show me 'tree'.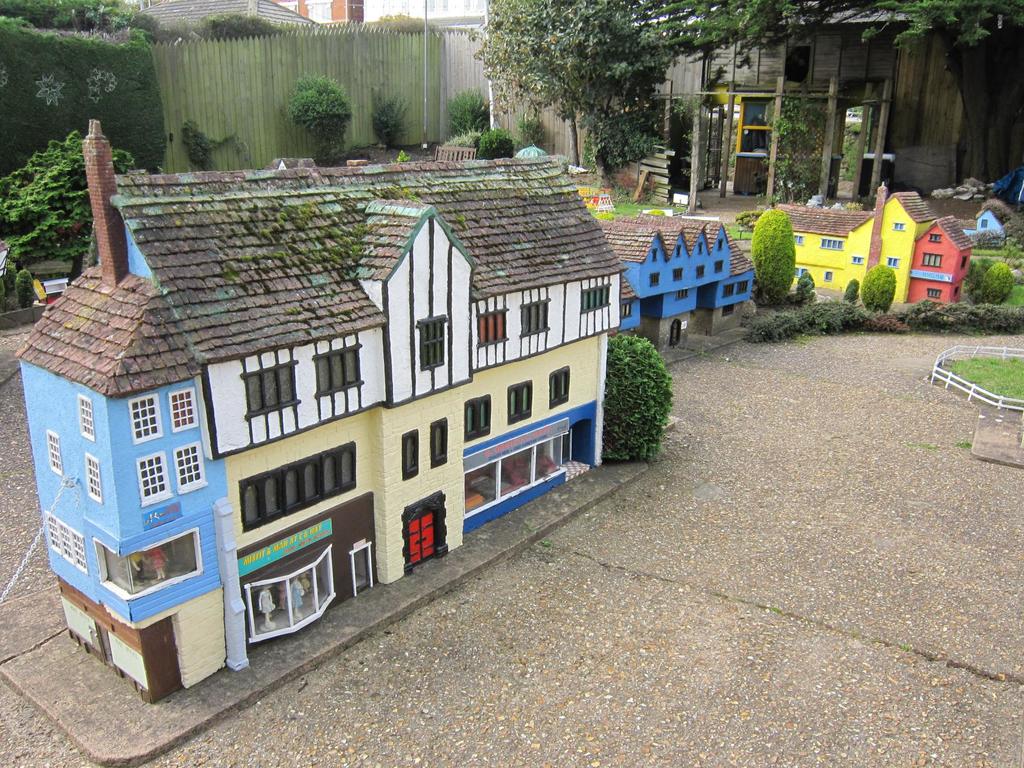
'tree' is here: (x1=842, y1=278, x2=862, y2=303).
